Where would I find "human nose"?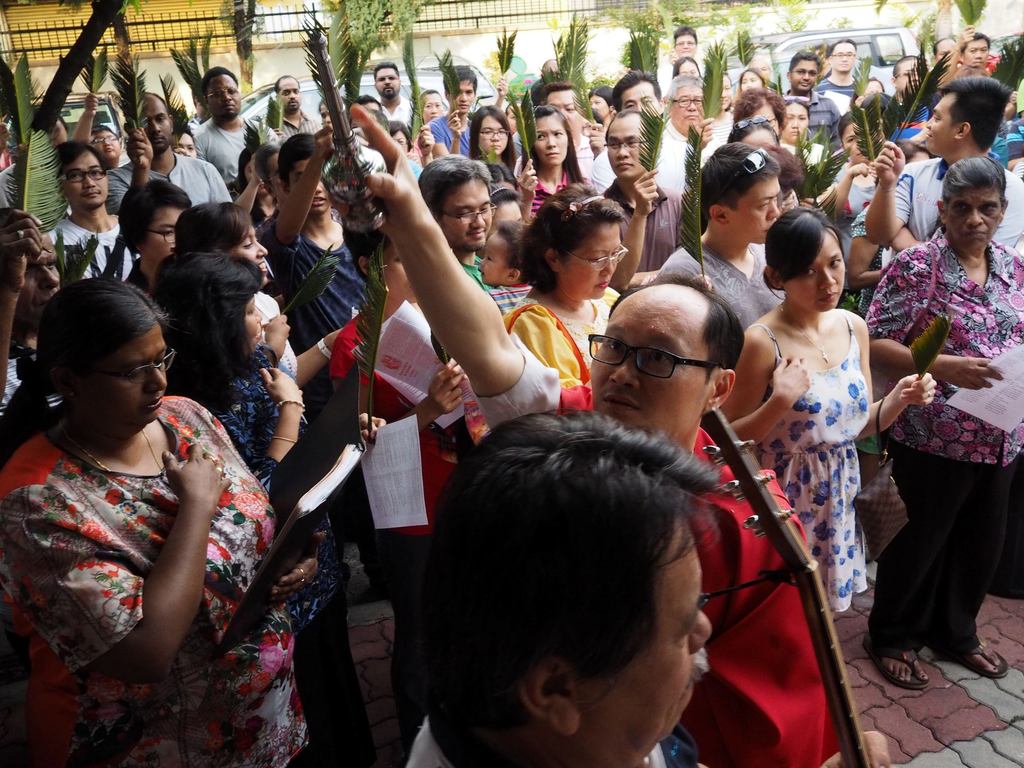
At box=[103, 140, 111, 150].
